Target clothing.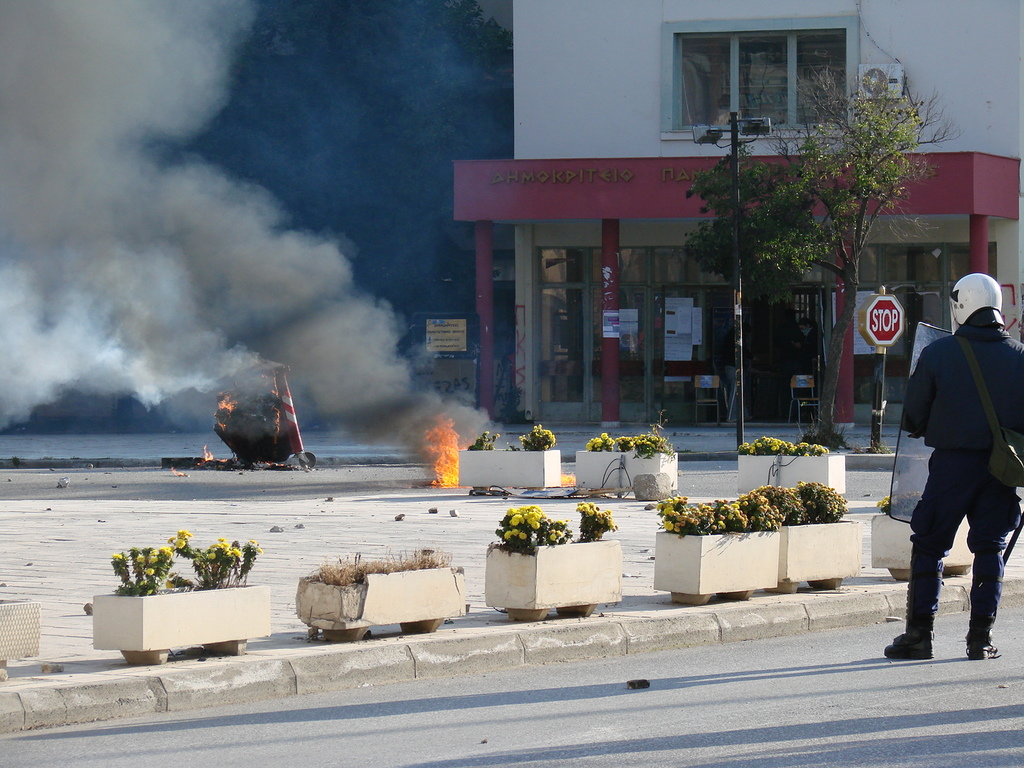
Target region: x1=895, y1=263, x2=1014, y2=640.
